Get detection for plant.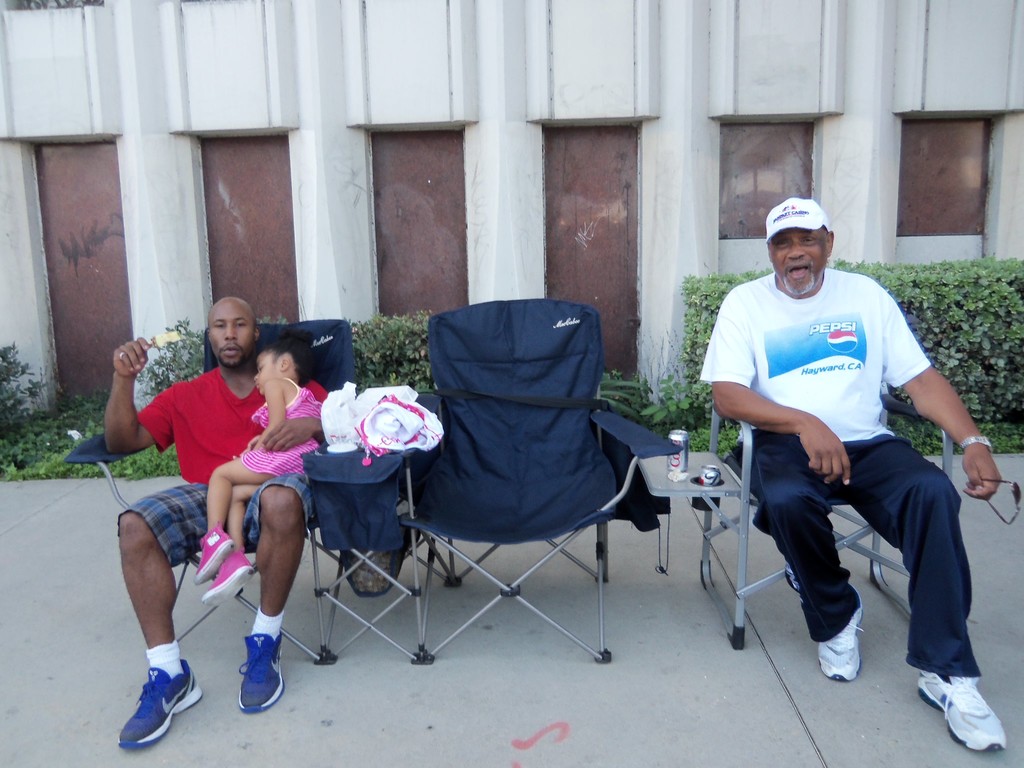
Detection: pyautogui.locateOnScreen(682, 268, 769, 466).
